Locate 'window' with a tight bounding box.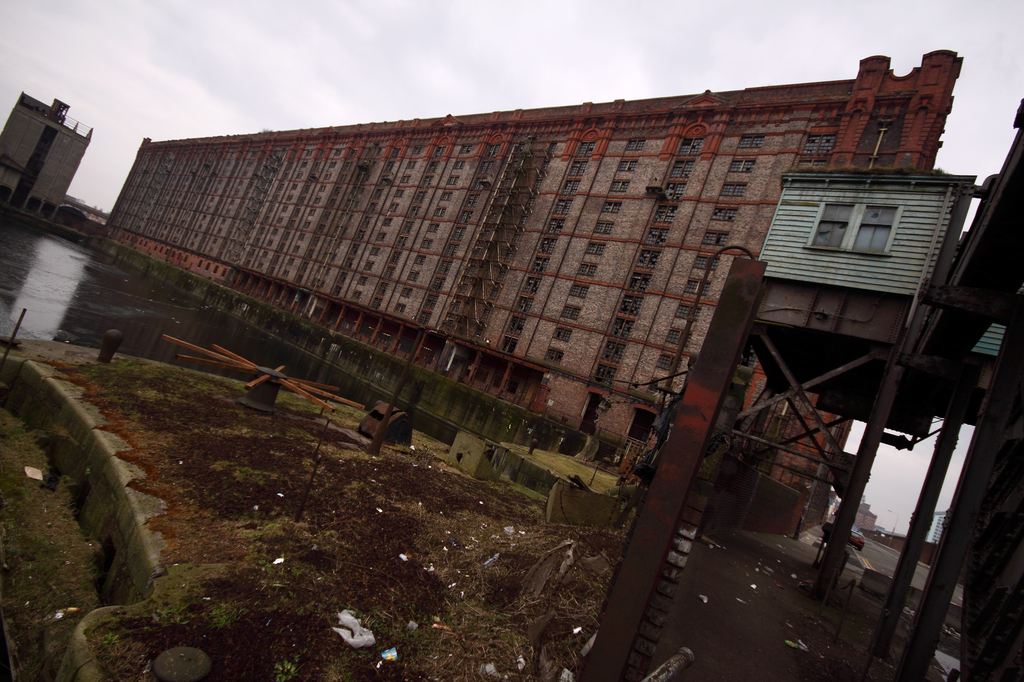
locate(43, 201, 52, 219).
